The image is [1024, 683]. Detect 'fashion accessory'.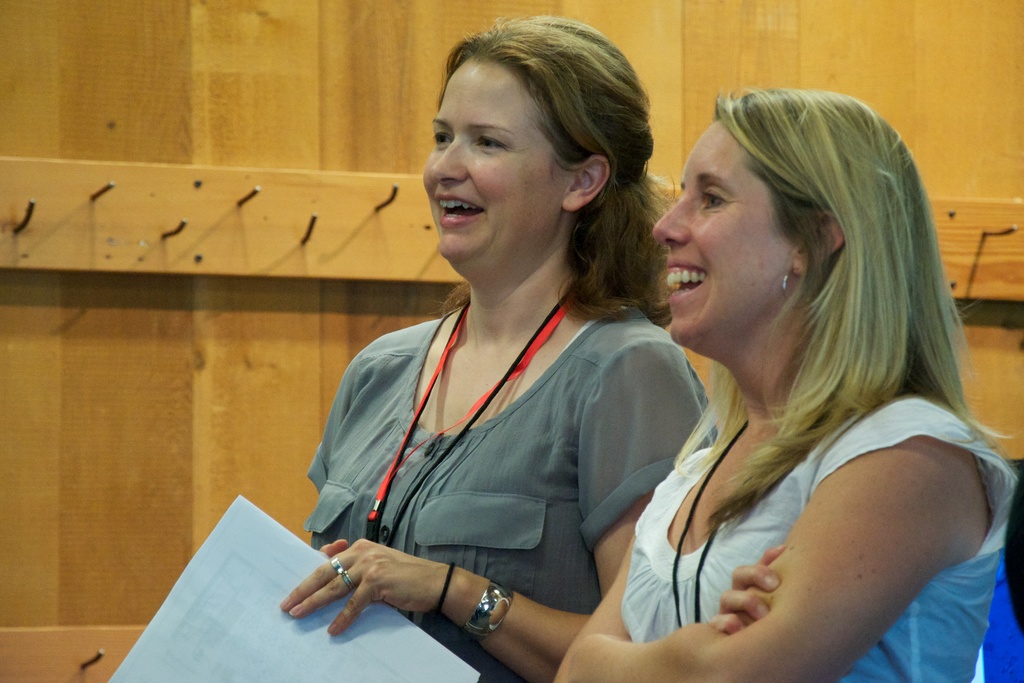
Detection: x1=780, y1=268, x2=818, y2=304.
